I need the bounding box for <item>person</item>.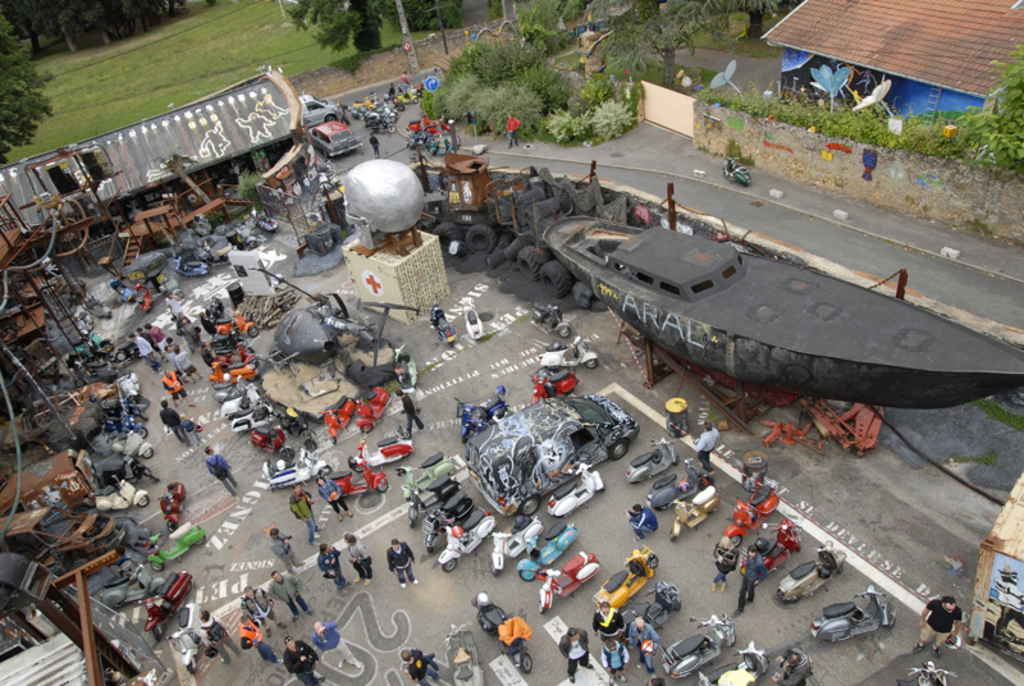
Here it is: <box>398,639,448,685</box>.
